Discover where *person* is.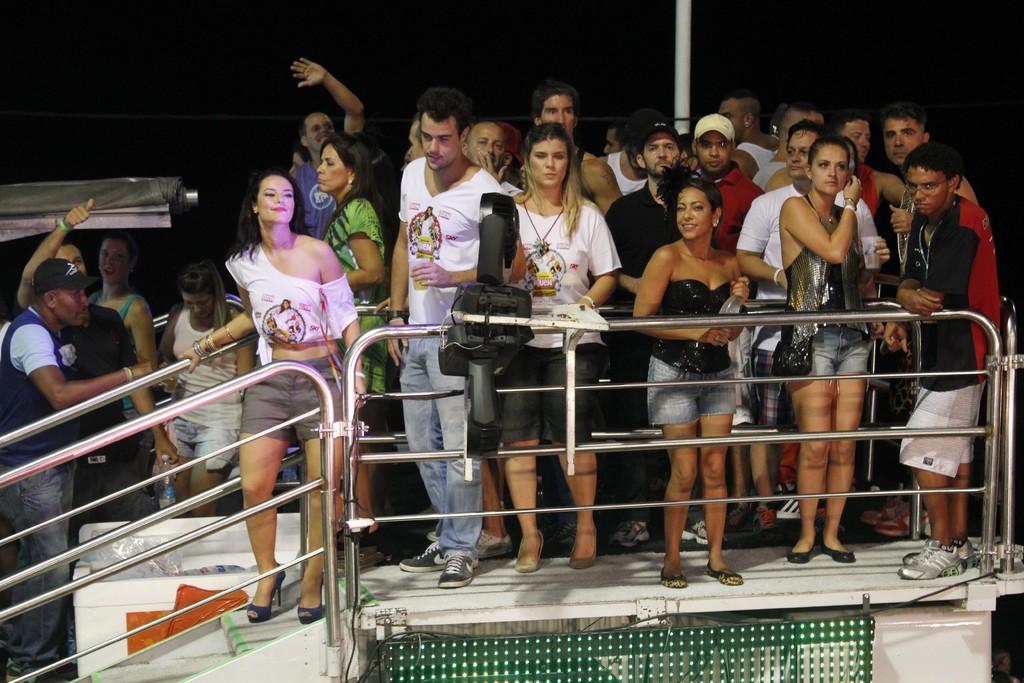
Discovered at (150, 257, 251, 514).
